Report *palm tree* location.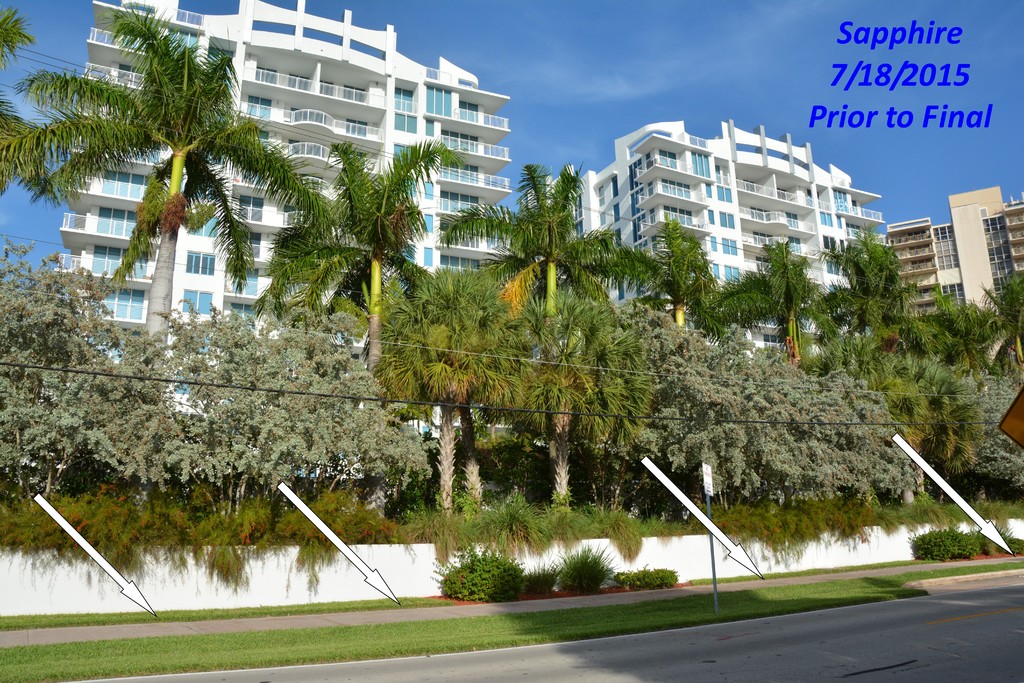
Report: 909/534/995/561.
